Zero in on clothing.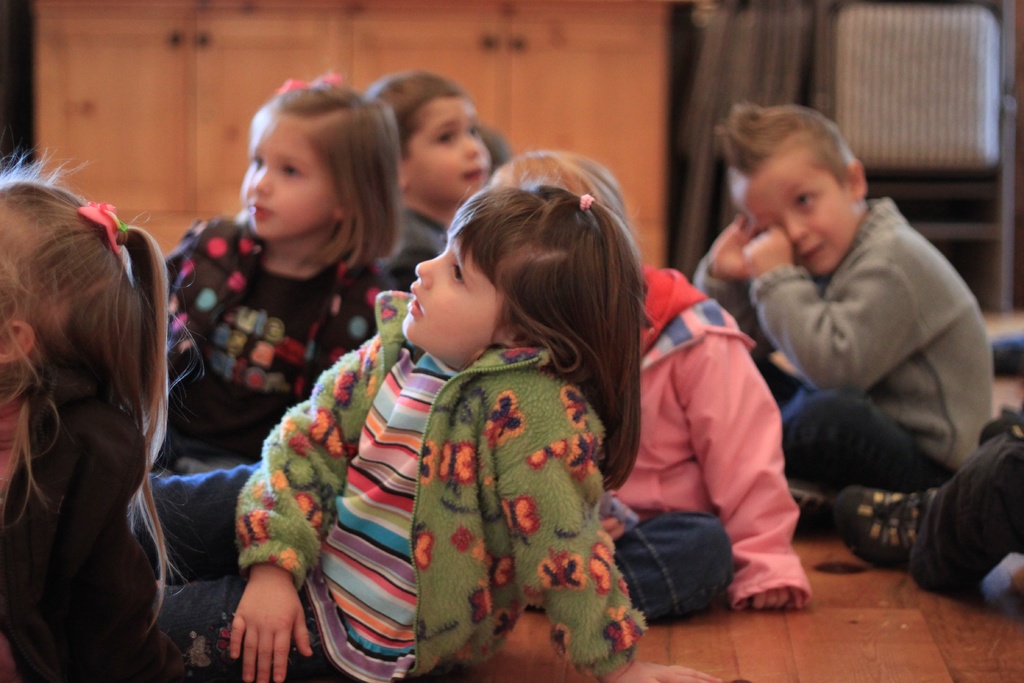
Zeroed in: 606, 274, 825, 630.
